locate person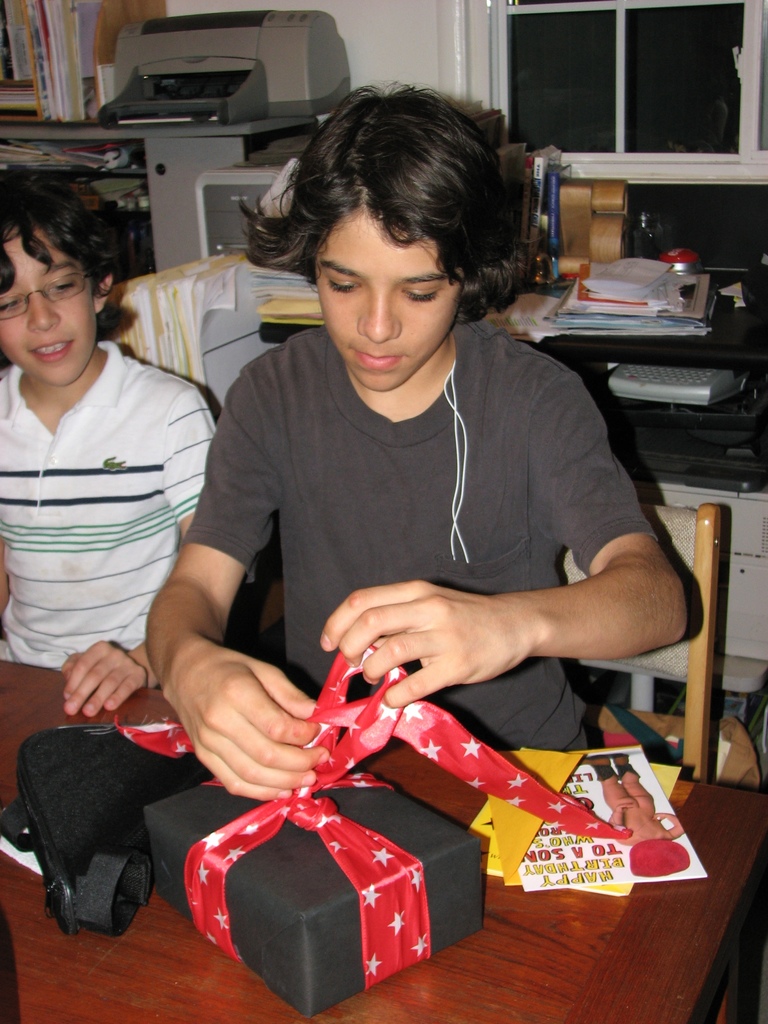
(141,84,701,812)
